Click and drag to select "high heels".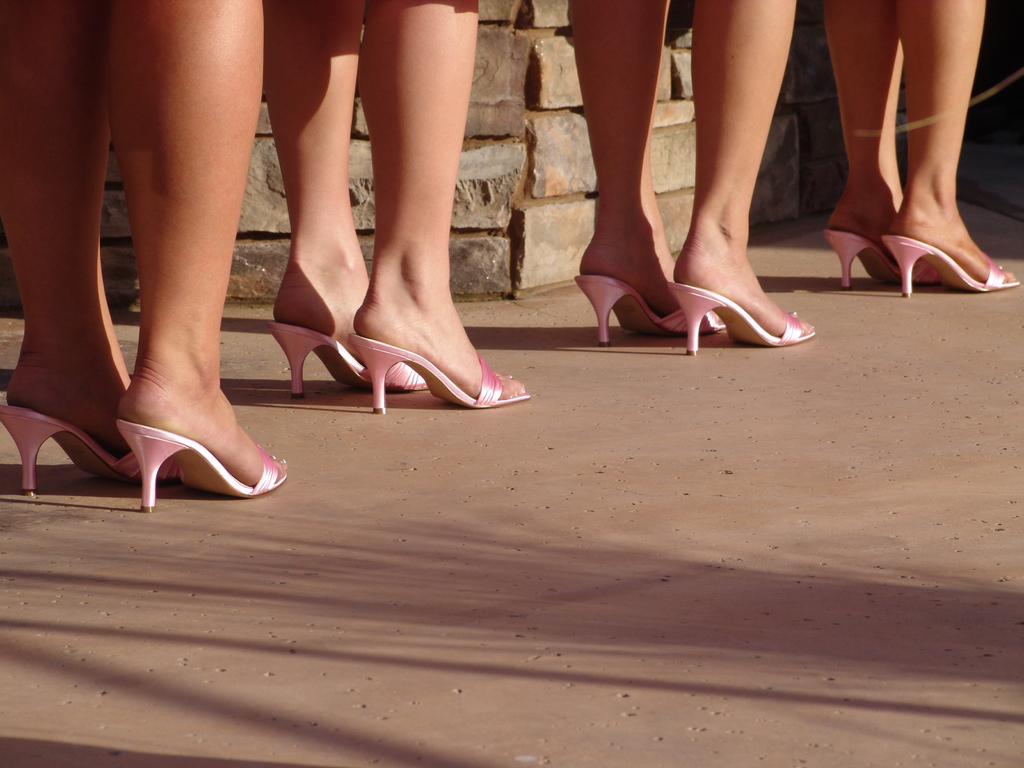
Selection: <bbox>879, 230, 1021, 295</bbox>.
